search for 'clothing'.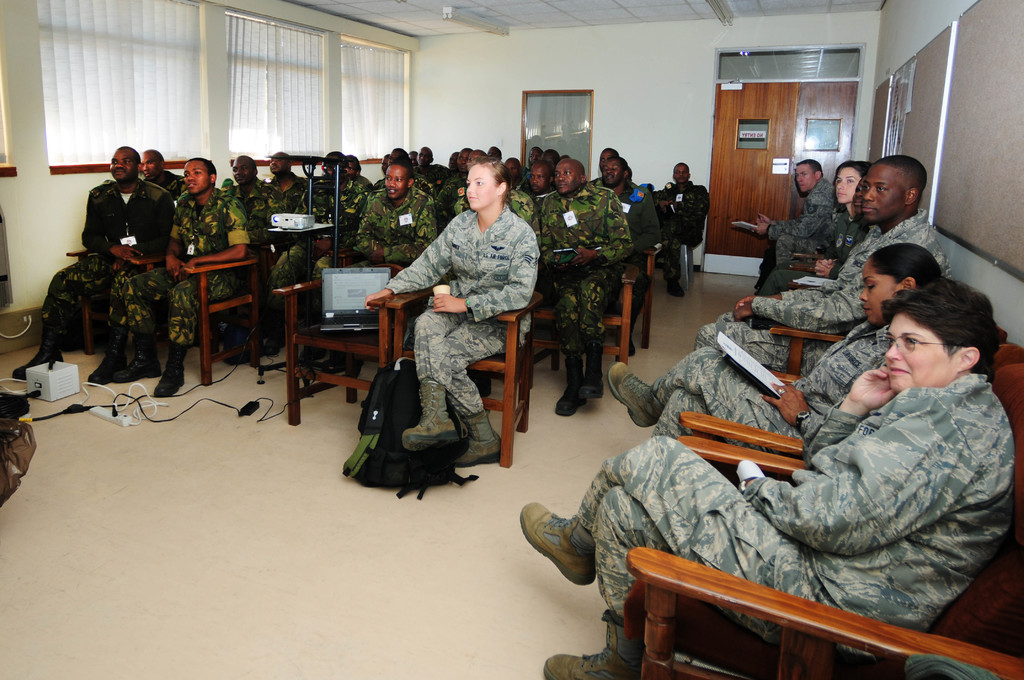
Found at BBox(450, 188, 538, 255).
